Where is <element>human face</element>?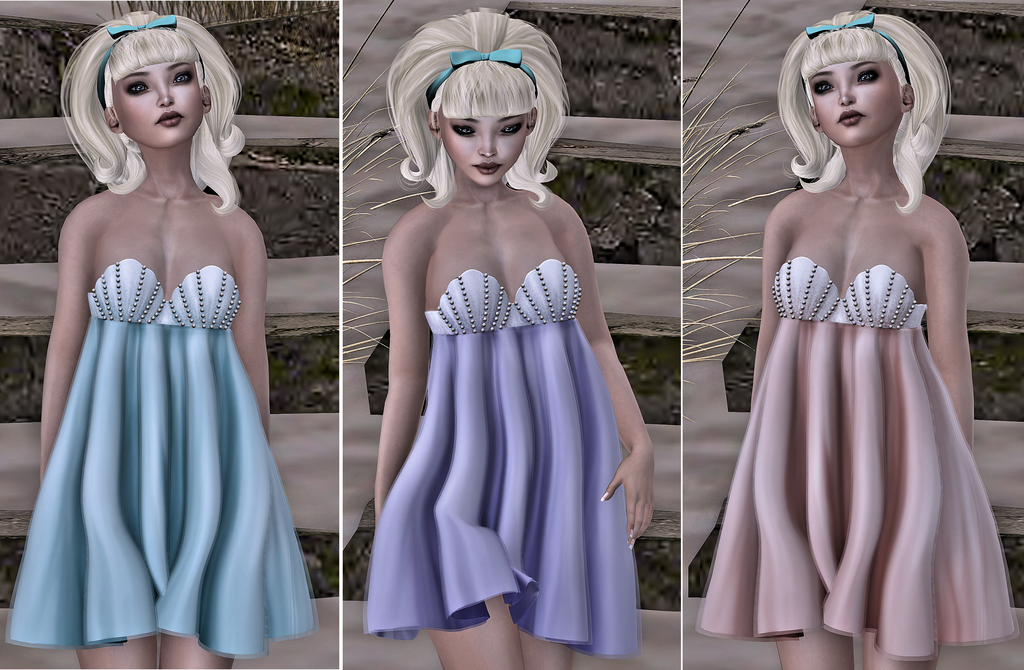
rect(113, 56, 204, 145).
